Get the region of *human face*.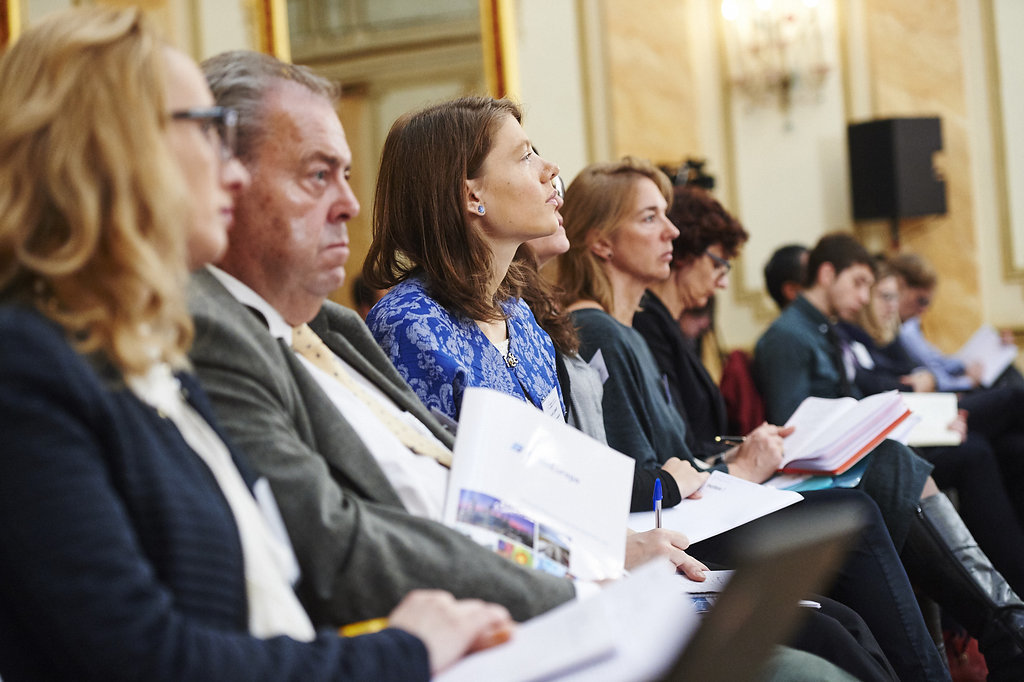
(left=235, top=84, right=359, bottom=293).
